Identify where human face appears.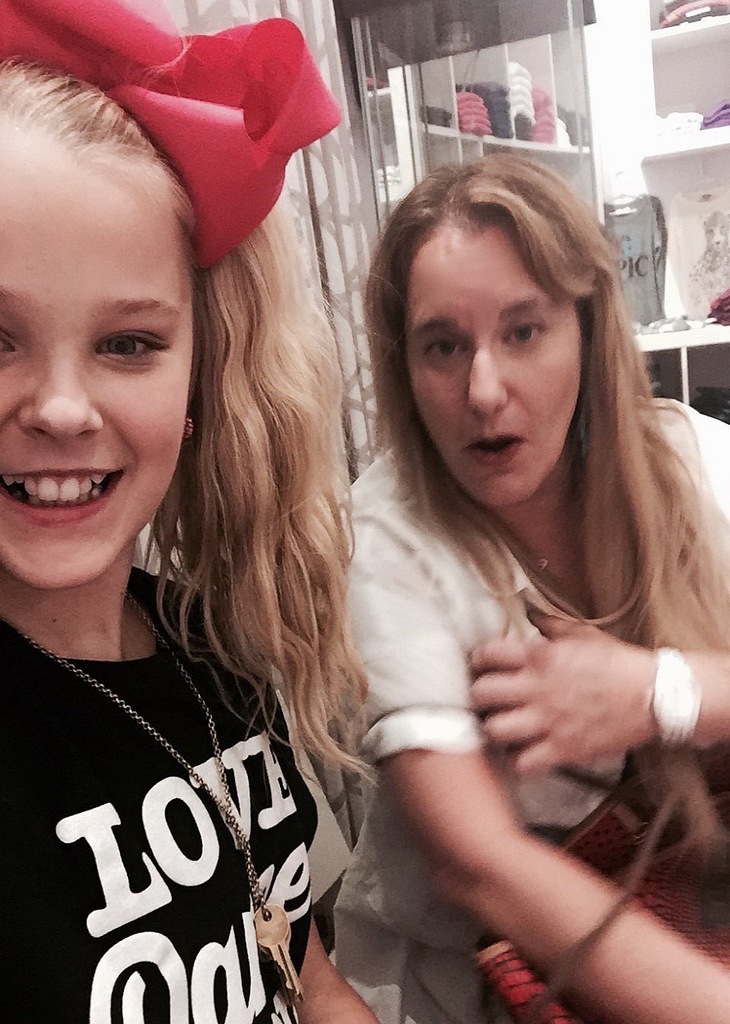
Appears at 0:139:196:593.
